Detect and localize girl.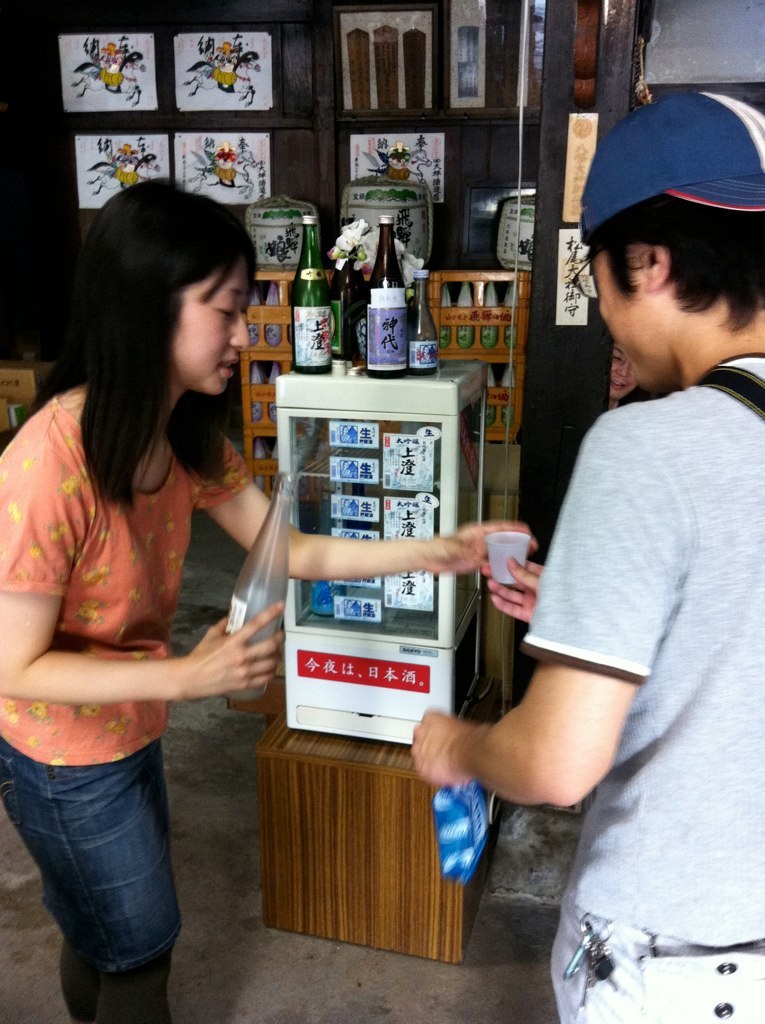
Localized at l=0, t=179, r=533, b=1023.
